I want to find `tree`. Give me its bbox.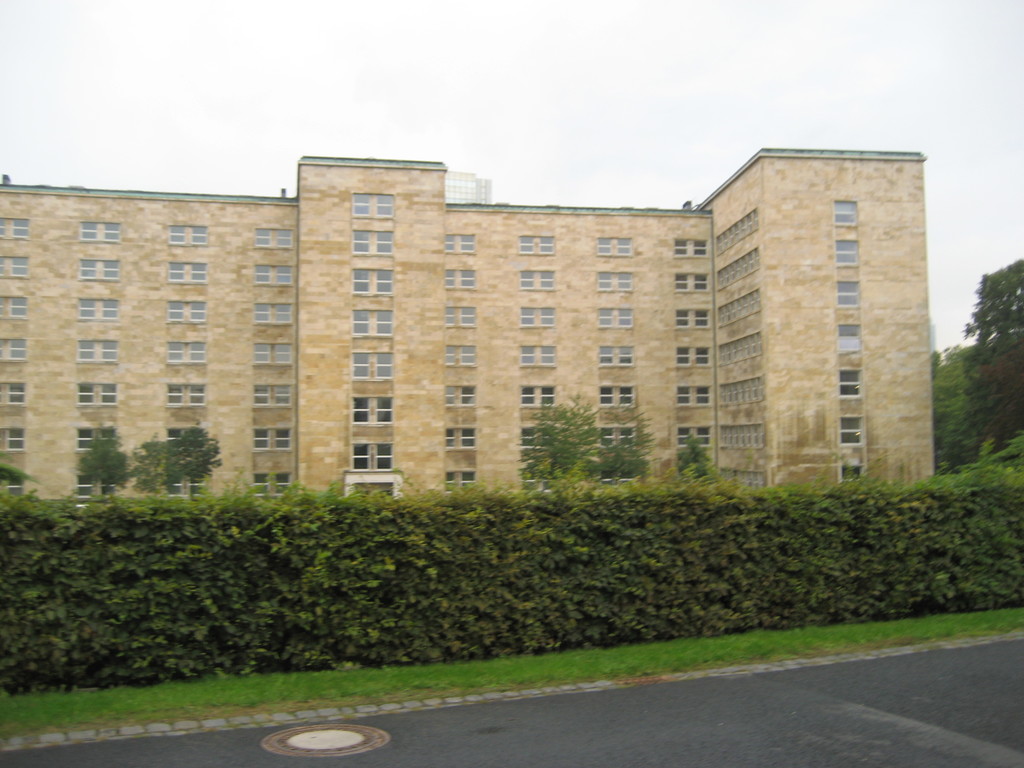
(left=118, top=426, right=214, bottom=497).
